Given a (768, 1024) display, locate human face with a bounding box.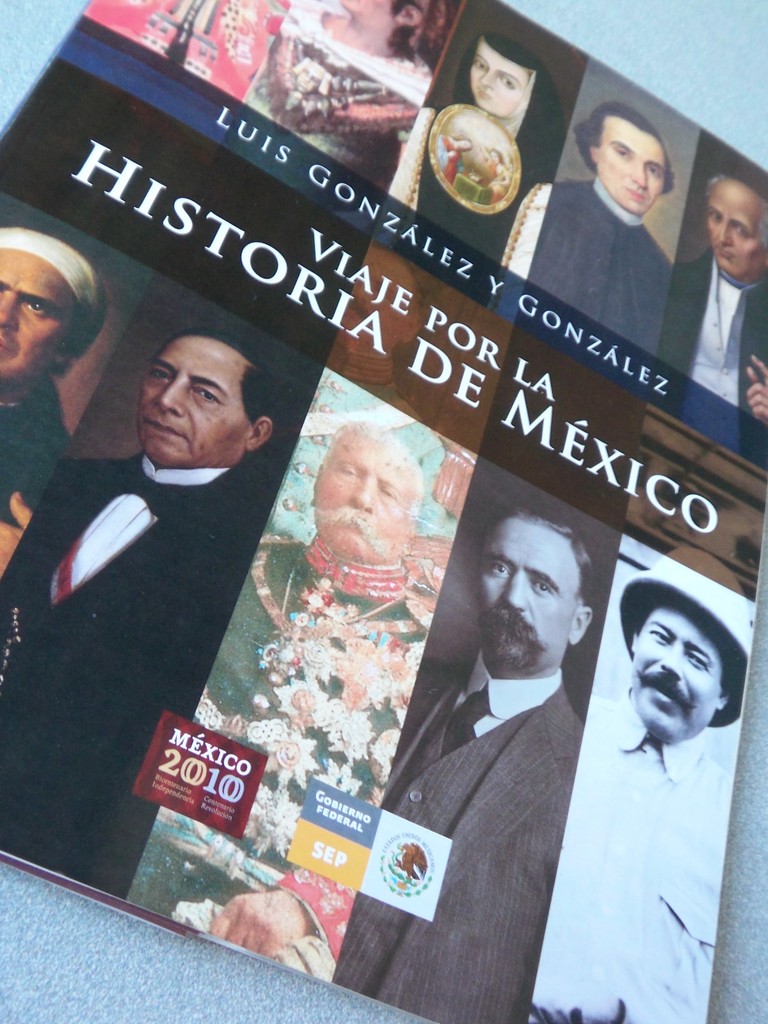
Located: x1=598, y1=115, x2=666, y2=216.
